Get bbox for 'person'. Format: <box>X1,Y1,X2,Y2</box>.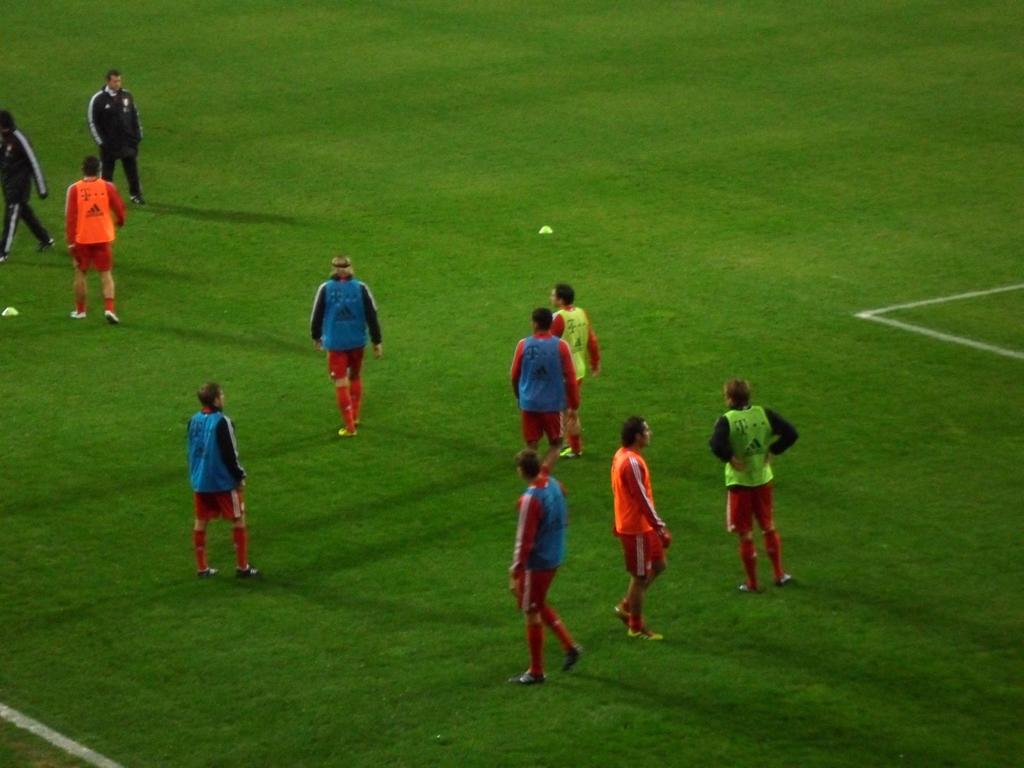
<box>63,152,124,323</box>.
